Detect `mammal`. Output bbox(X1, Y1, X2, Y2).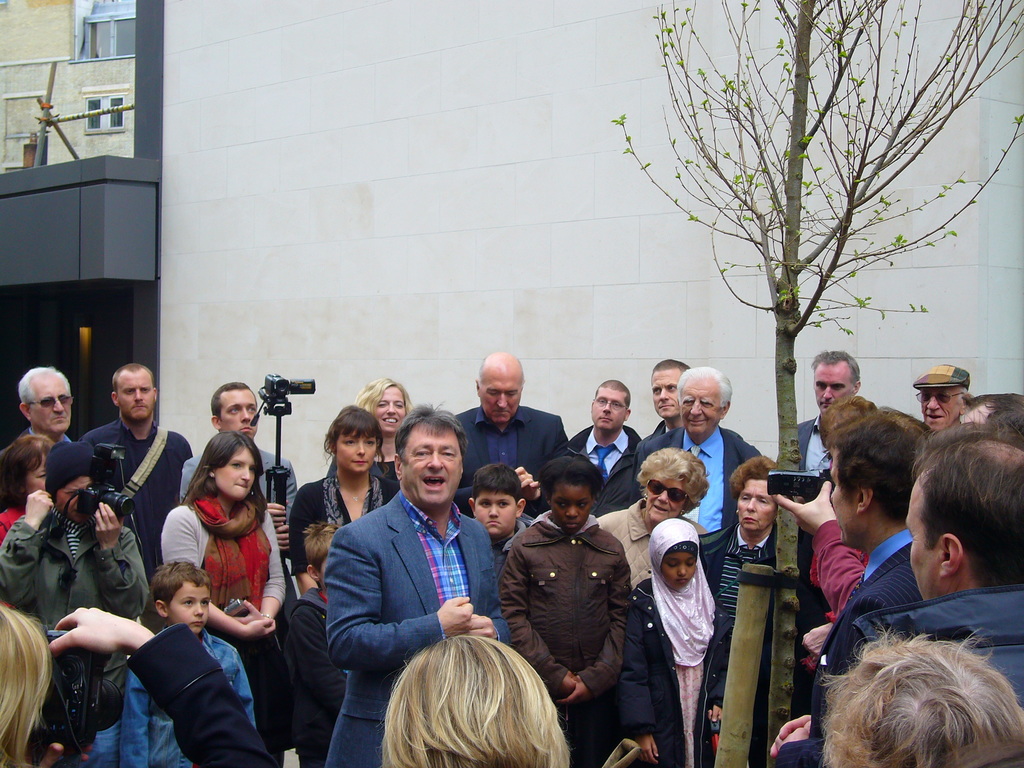
bbox(159, 421, 285, 698).
